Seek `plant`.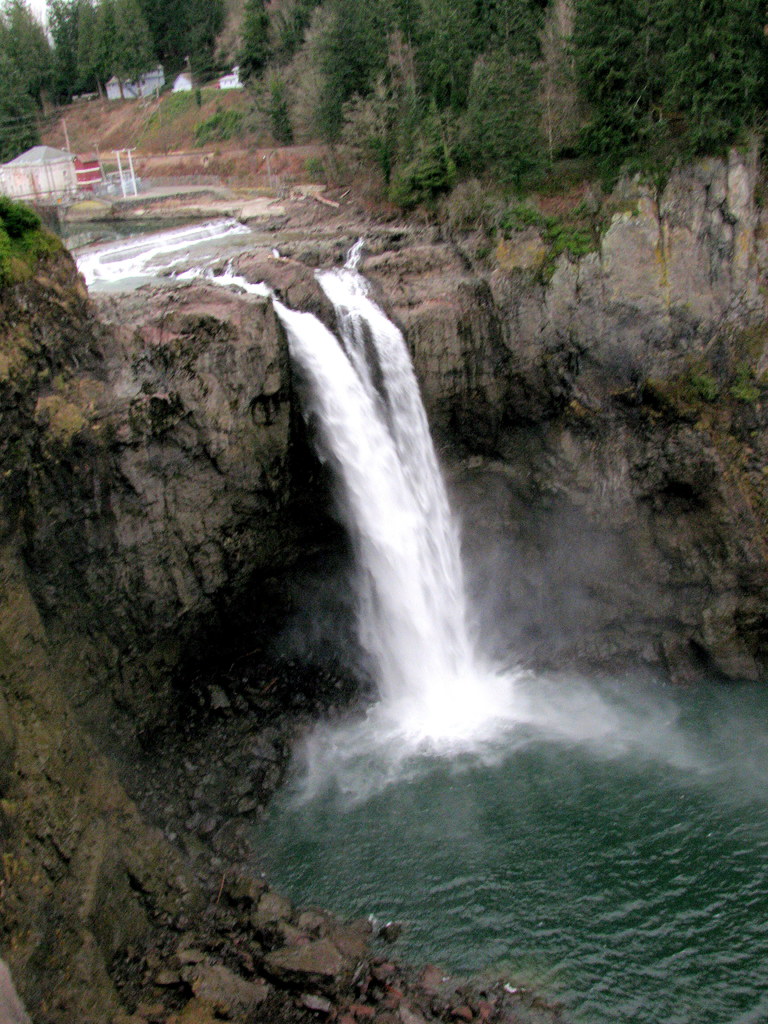
box(467, 43, 544, 204).
